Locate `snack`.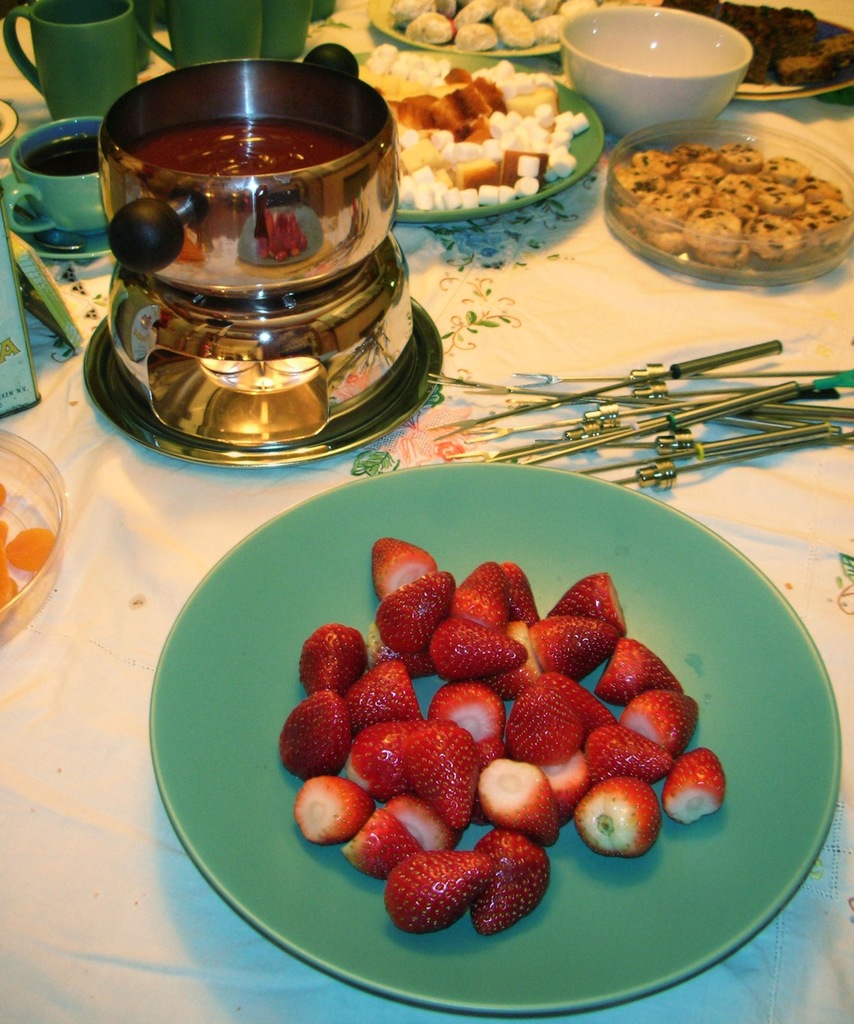
Bounding box: 337 56 594 211.
